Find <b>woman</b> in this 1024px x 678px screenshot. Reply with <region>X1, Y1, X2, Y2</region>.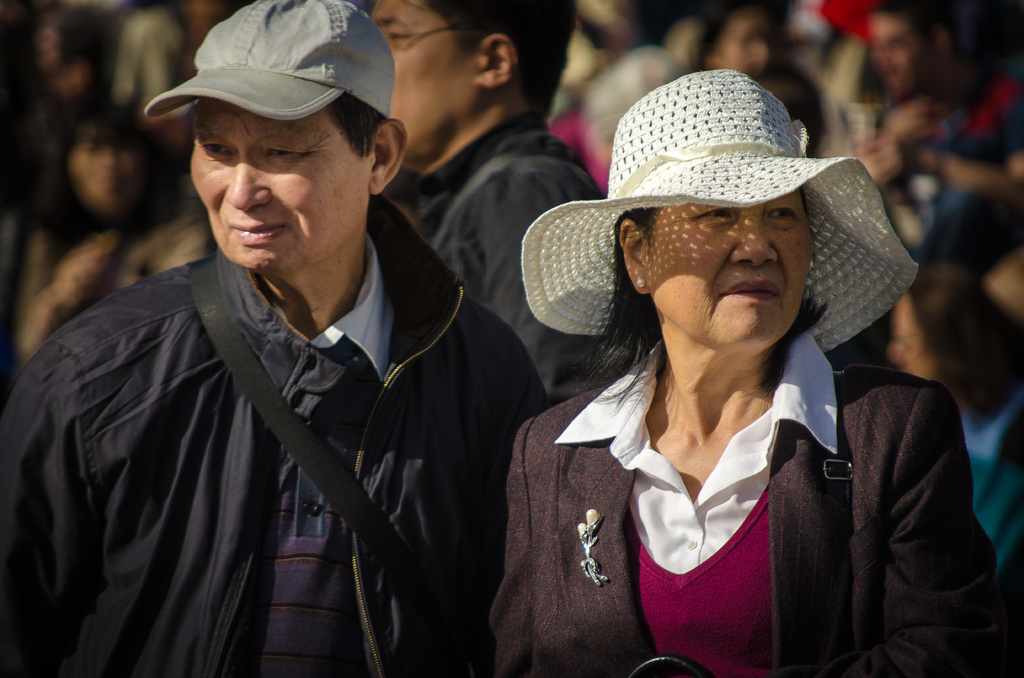
<region>511, 143, 981, 672</region>.
